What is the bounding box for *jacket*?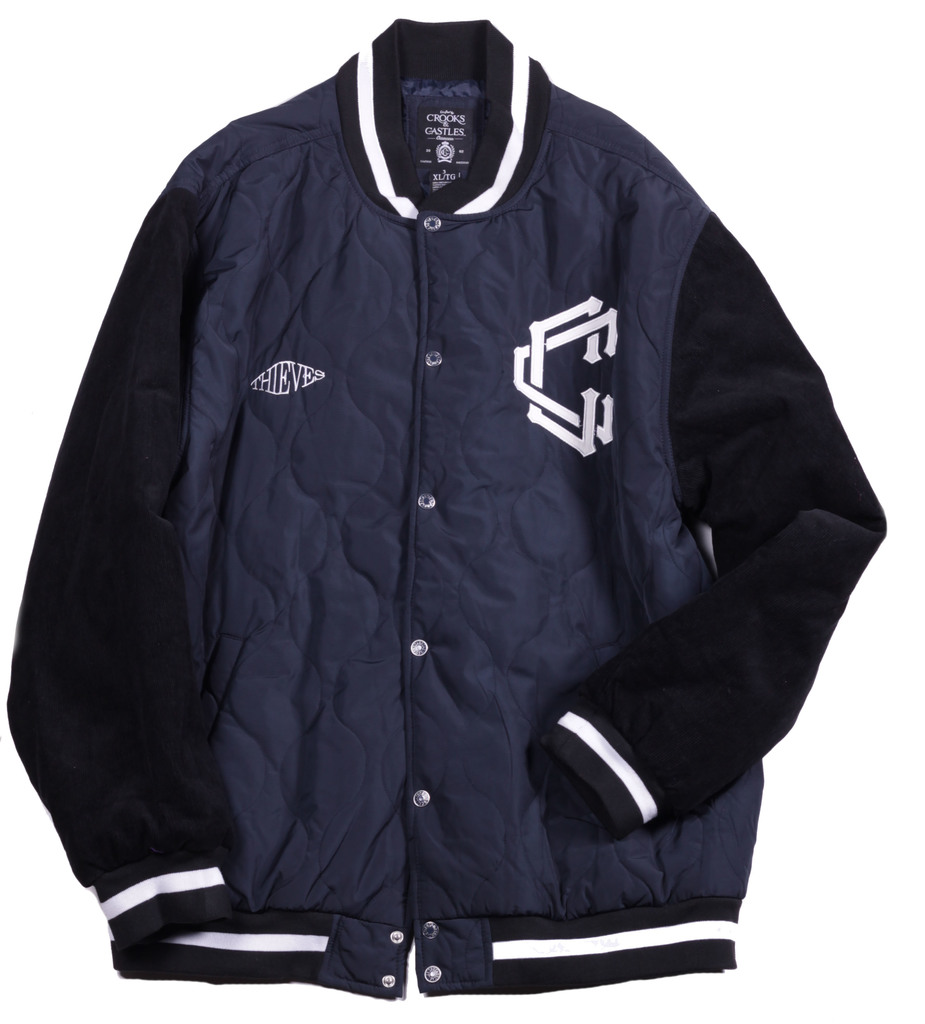
5/20/887/995.
